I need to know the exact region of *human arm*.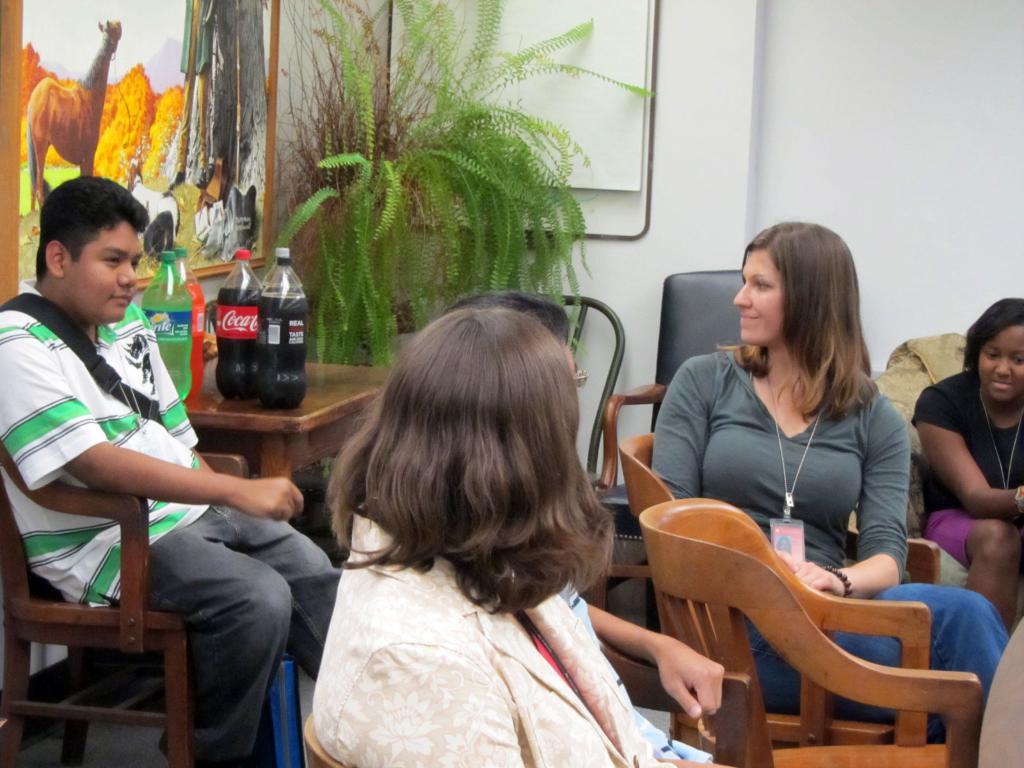
Region: <region>0, 328, 305, 522</region>.
